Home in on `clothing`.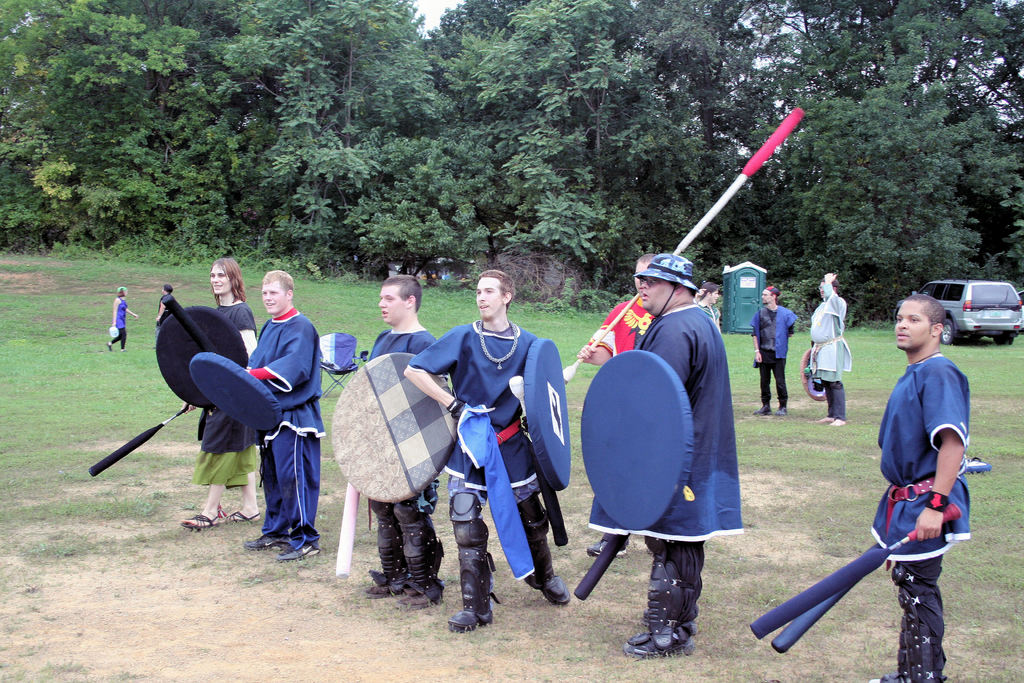
Homed in at bbox=[583, 308, 747, 650].
